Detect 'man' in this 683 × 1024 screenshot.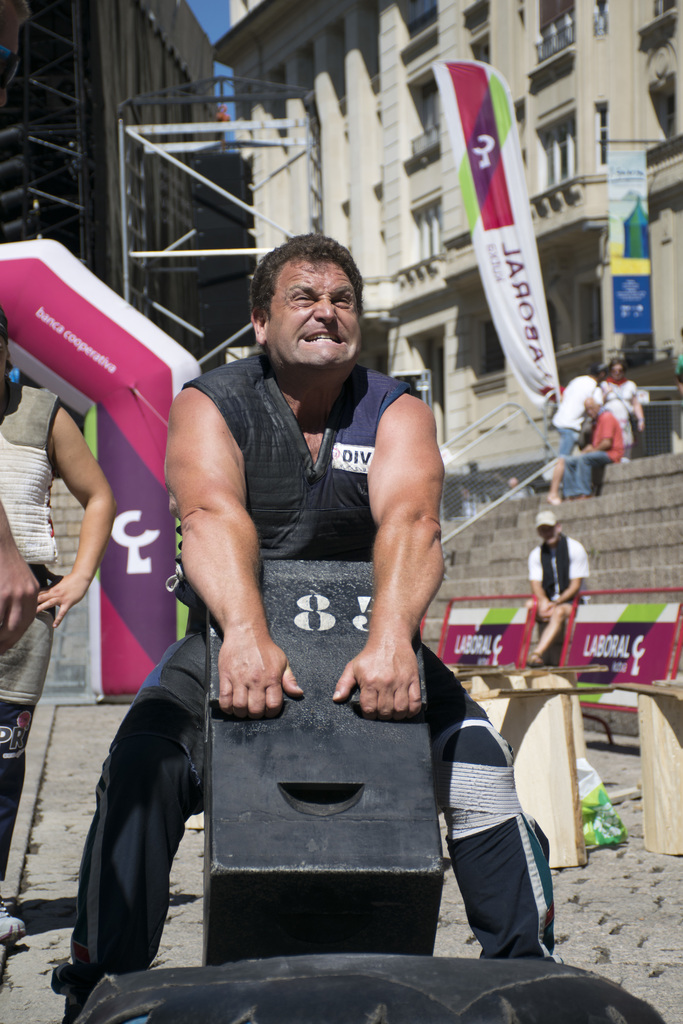
Detection: [left=550, top=364, right=590, bottom=505].
